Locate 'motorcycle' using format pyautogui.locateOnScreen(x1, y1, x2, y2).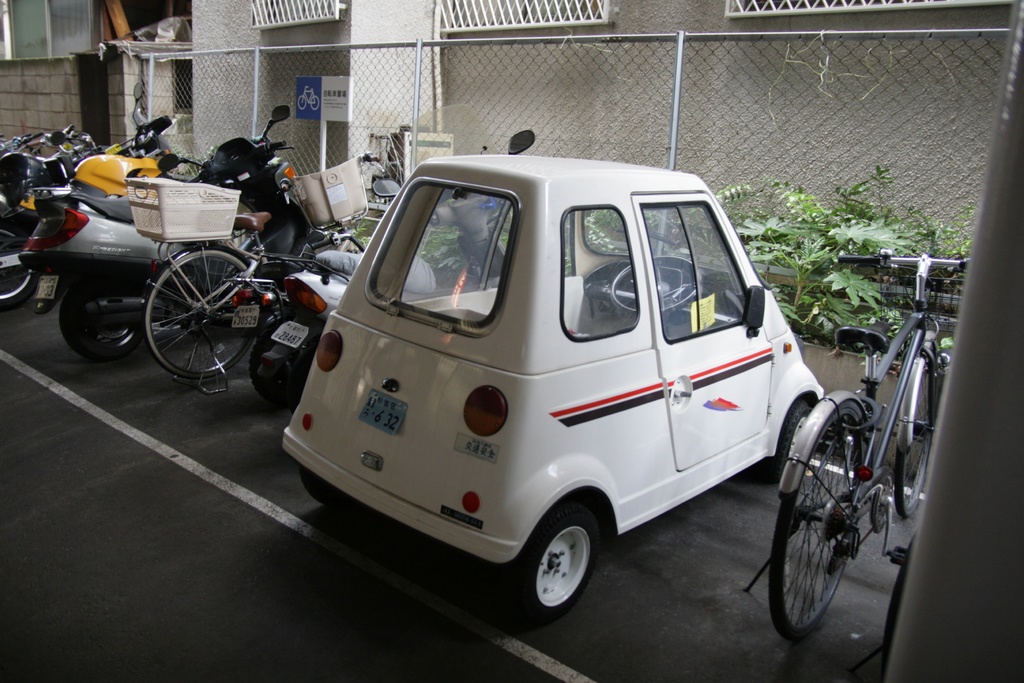
pyautogui.locateOnScreen(252, 124, 538, 416).
